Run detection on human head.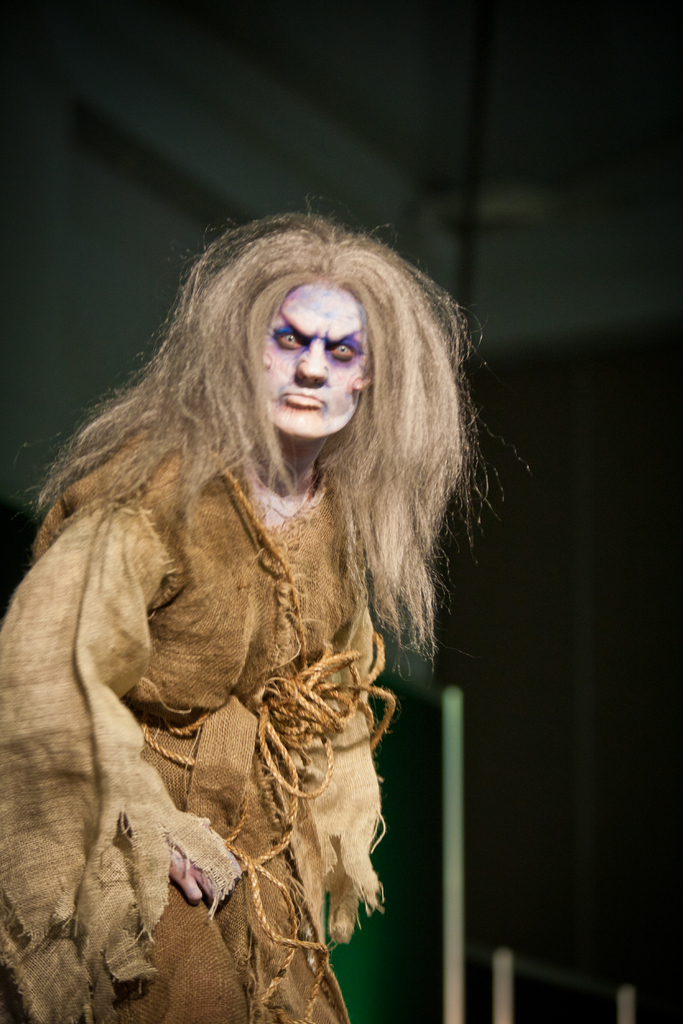
Result: {"left": 172, "top": 204, "right": 438, "bottom": 473}.
